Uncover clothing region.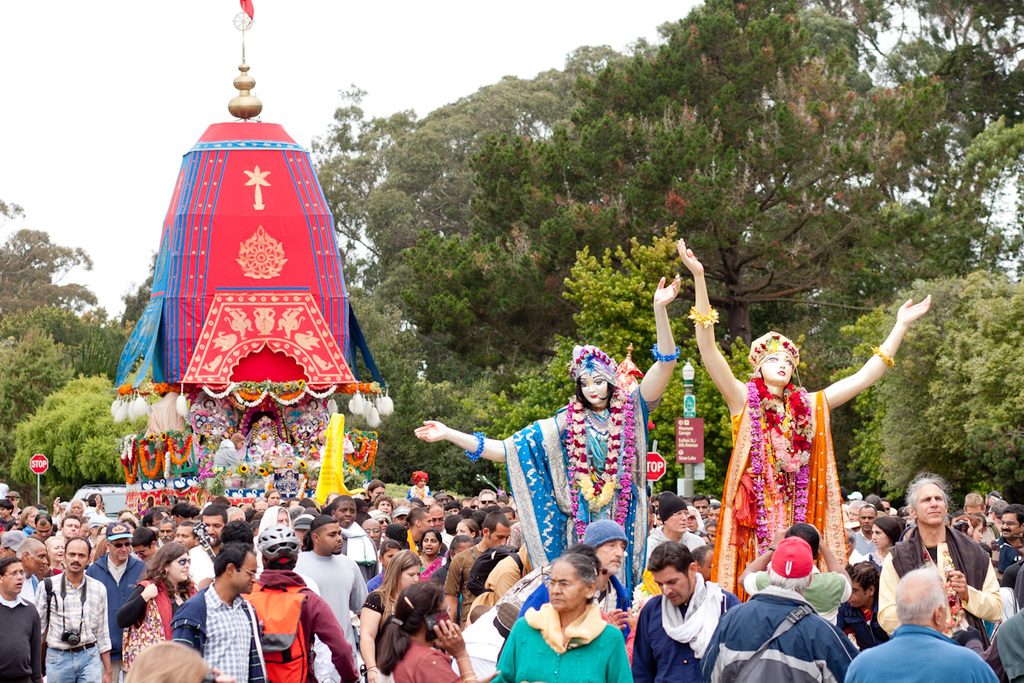
Uncovered: [705, 587, 864, 682].
